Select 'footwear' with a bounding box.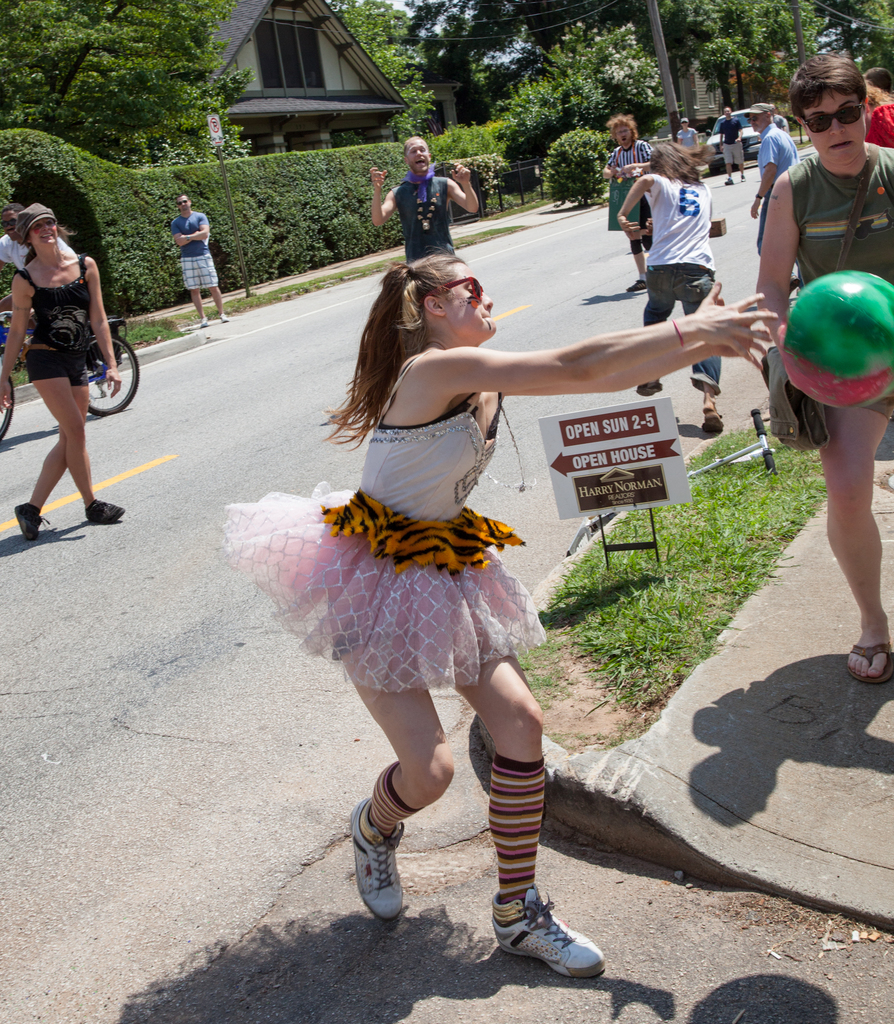
BBox(701, 410, 720, 436).
